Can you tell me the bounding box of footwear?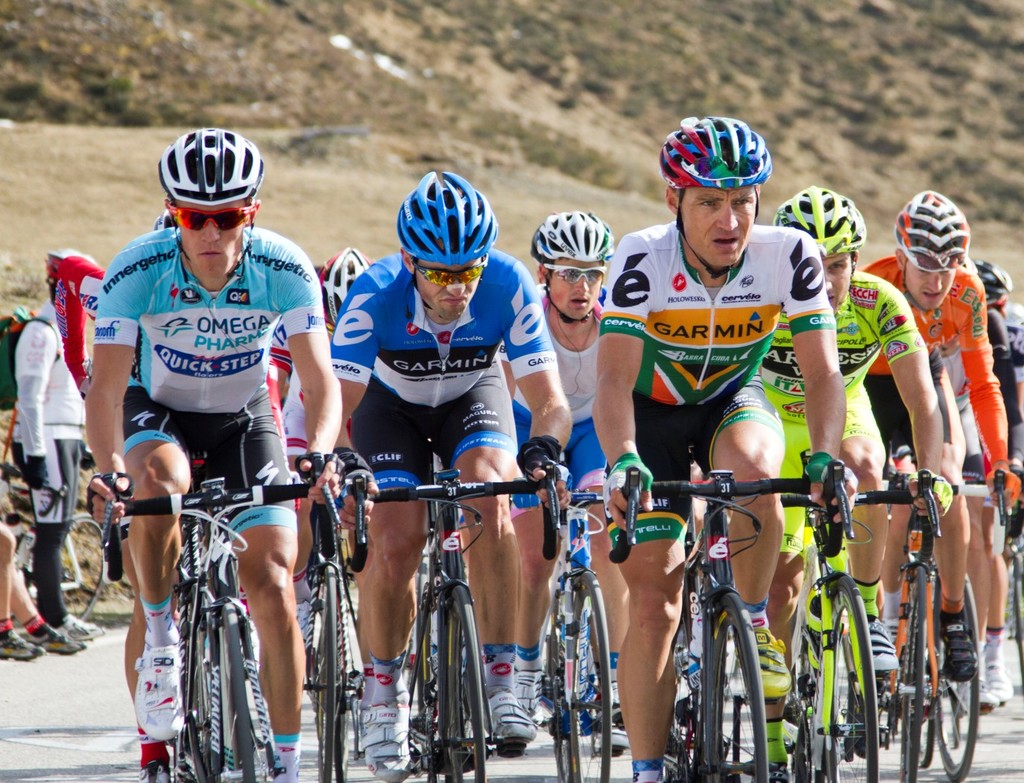
box=[964, 679, 1001, 708].
